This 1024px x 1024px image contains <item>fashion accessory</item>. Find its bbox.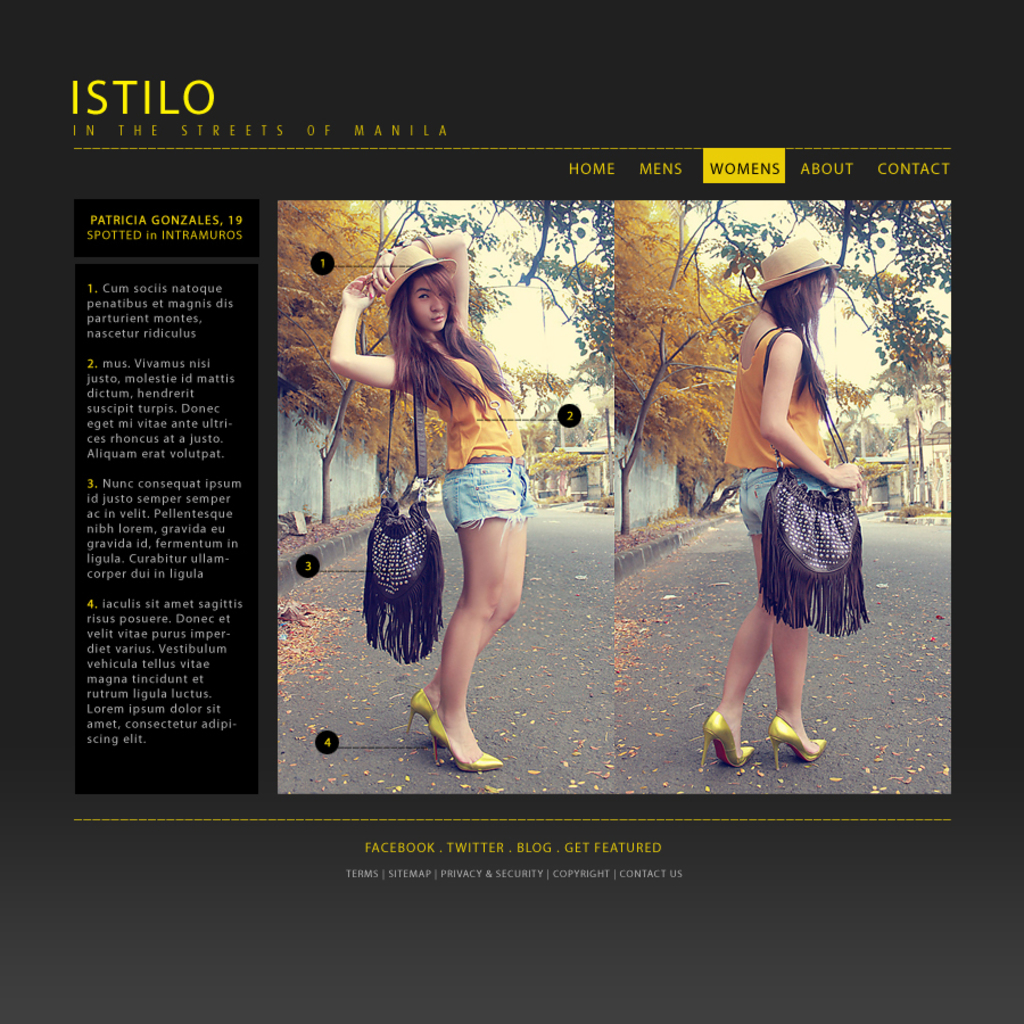
bbox(373, 272, 380, 278).
